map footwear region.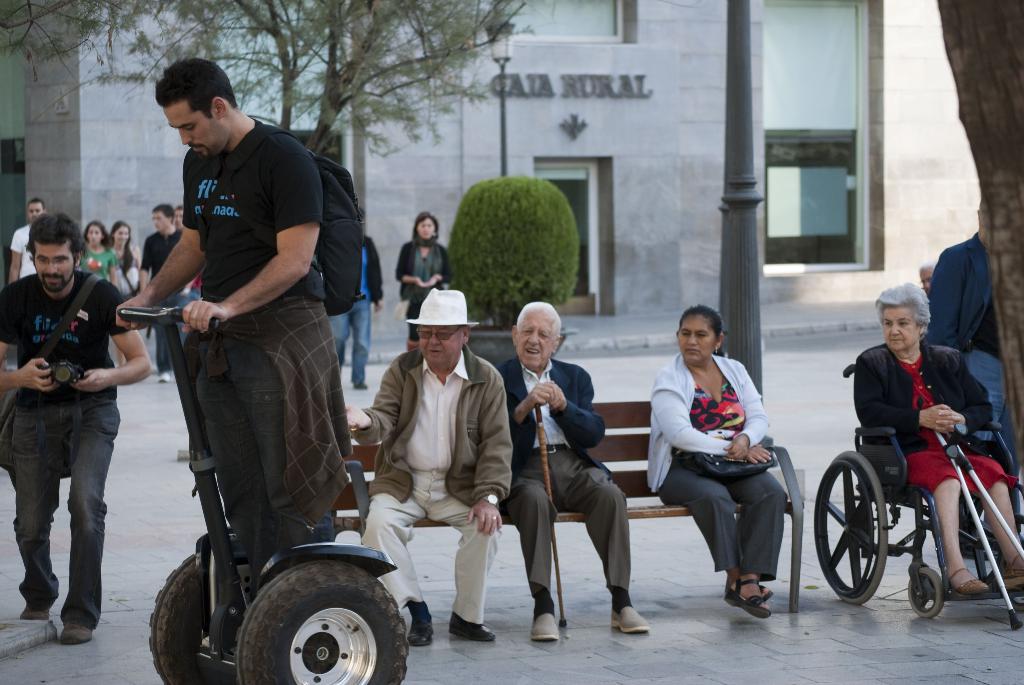
Mapped to rect(1007, 554, 1023, 577).
